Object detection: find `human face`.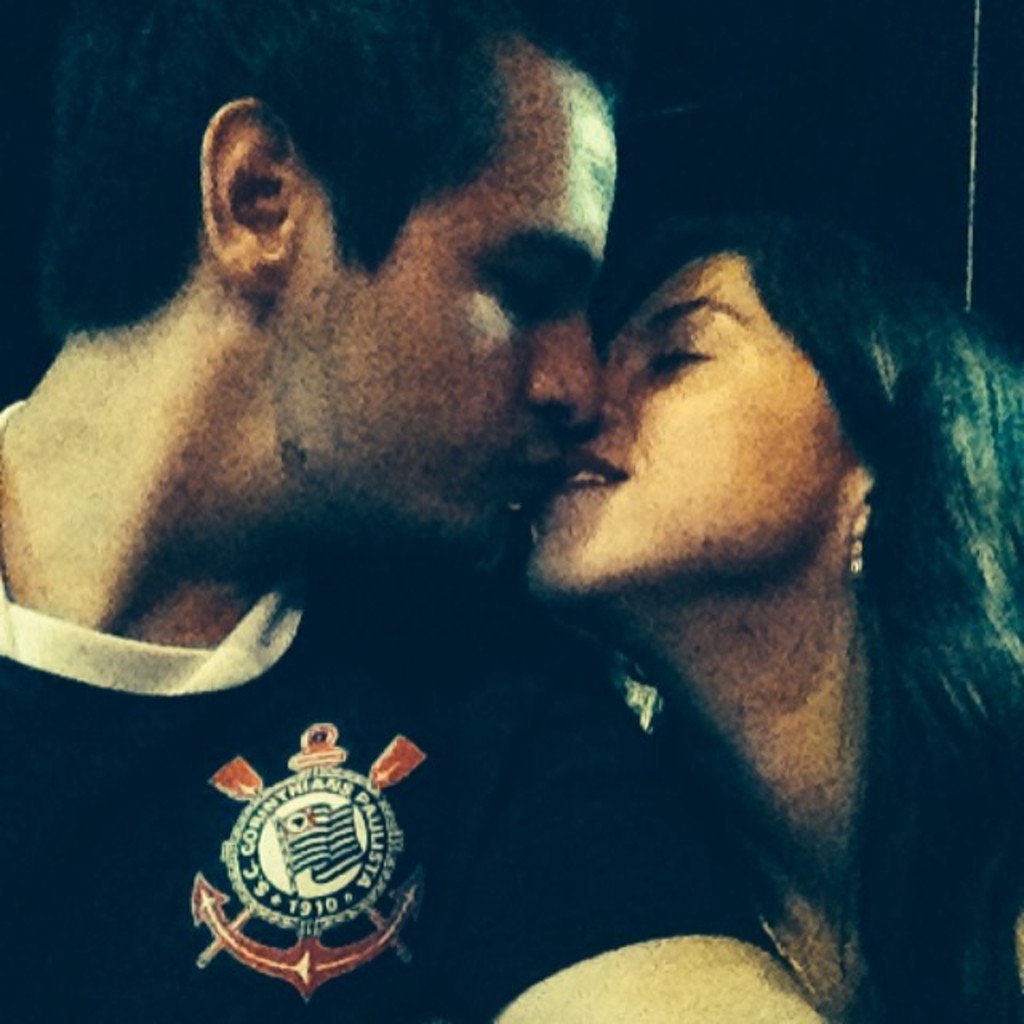
left=298, top=40, right=624, bottom=589.
